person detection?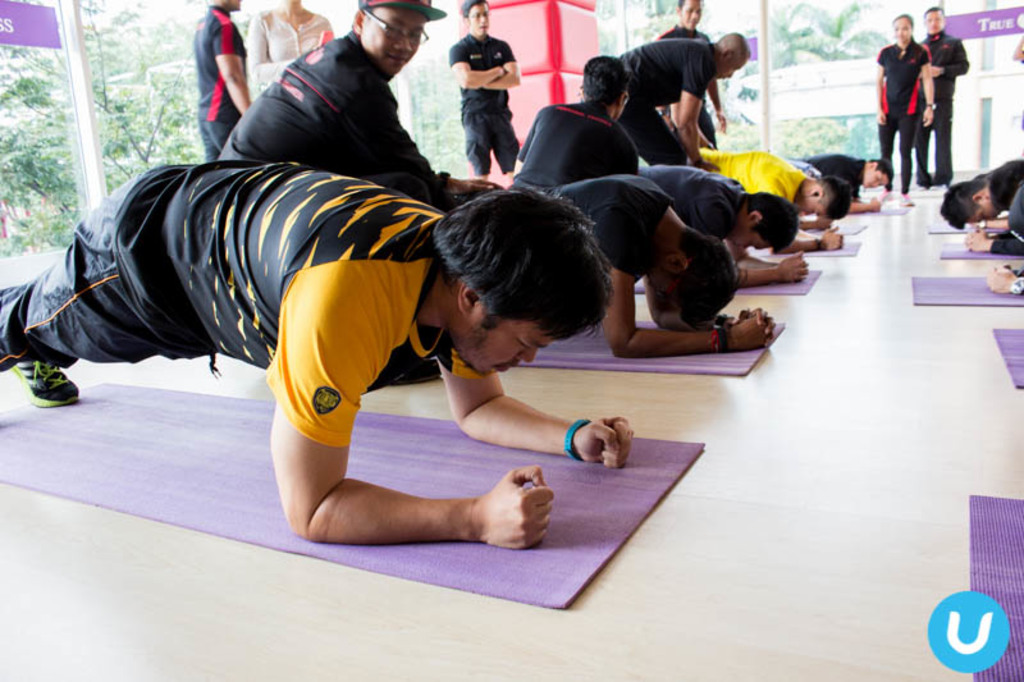
bbox=[919, 1, 972, 186]
